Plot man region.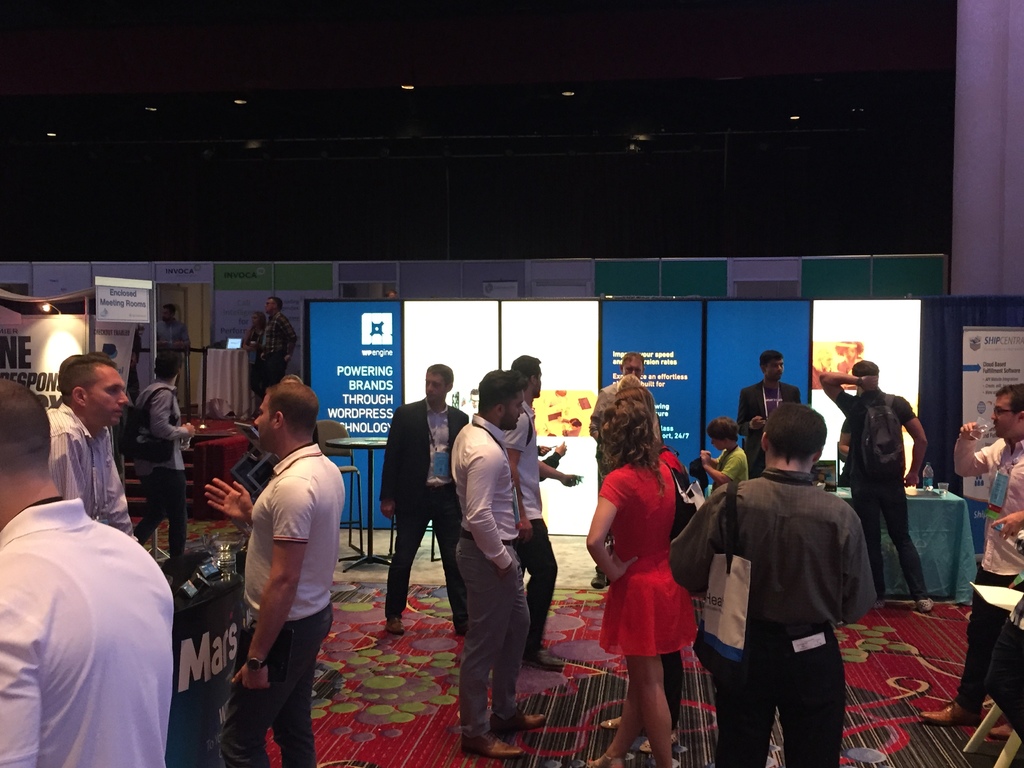
Plotted at bbox=[0, 380, 175, 767].
